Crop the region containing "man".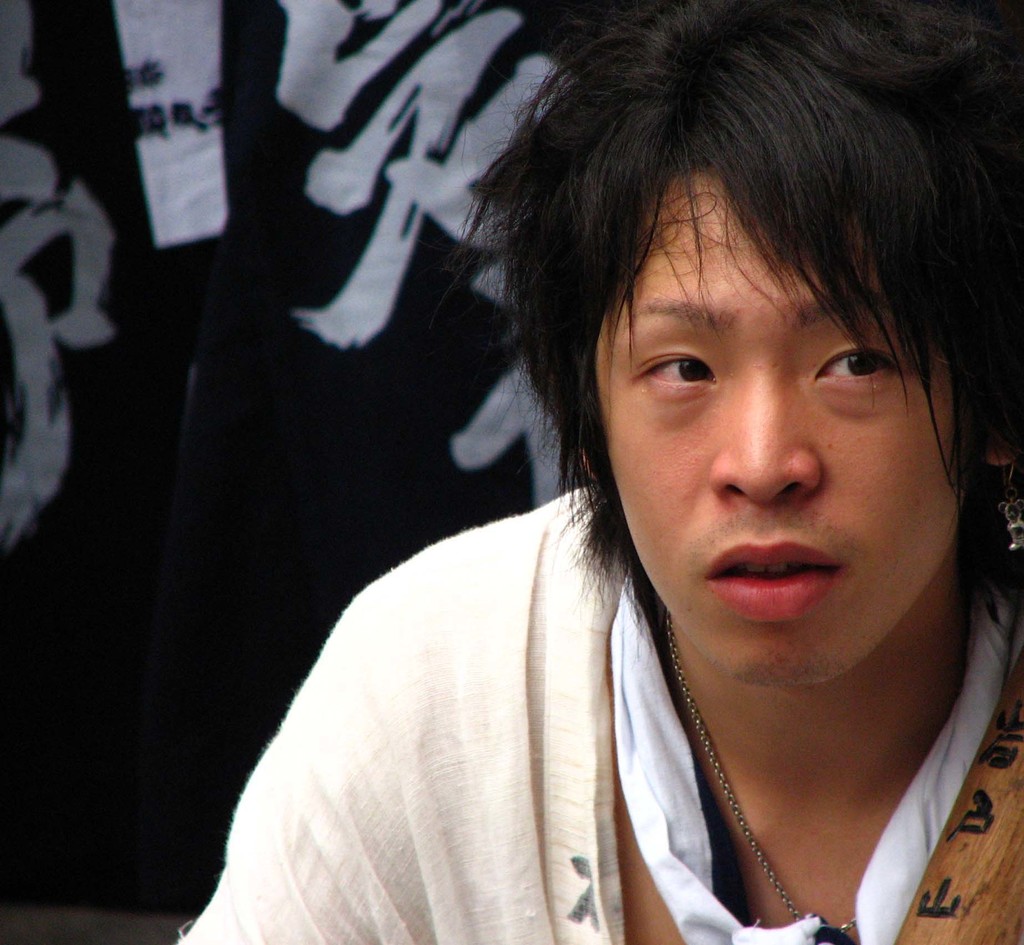
Crop region: crop(177, 0, 1023, 944).
